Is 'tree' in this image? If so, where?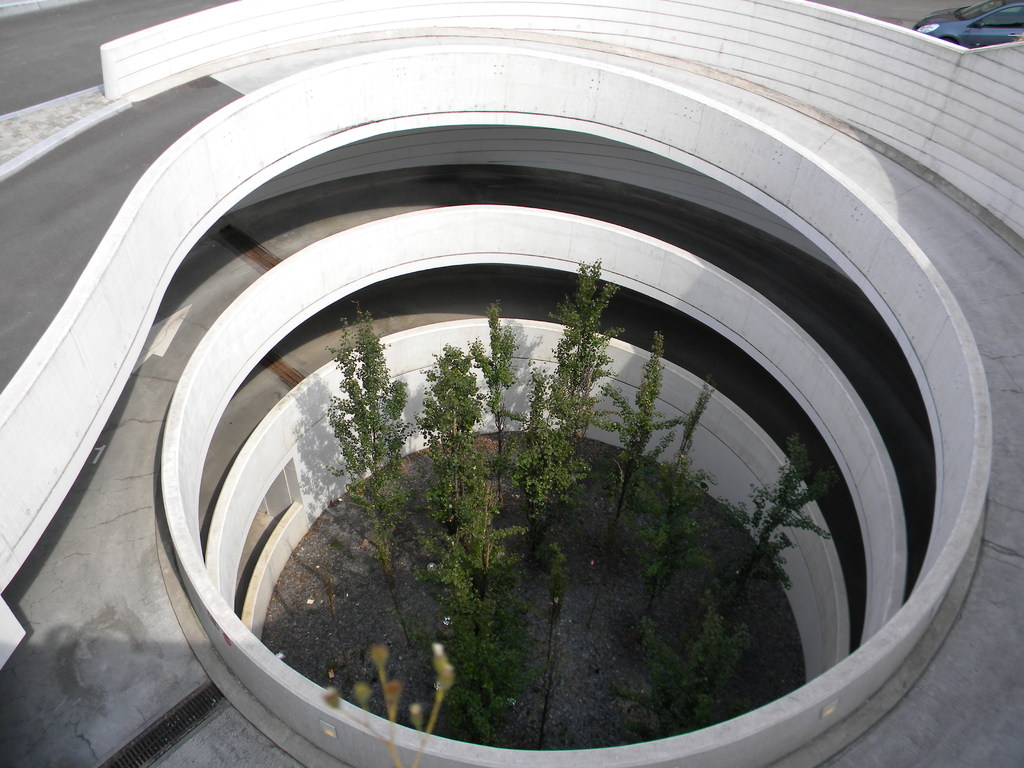
Yes, at [221,292,863,707].
